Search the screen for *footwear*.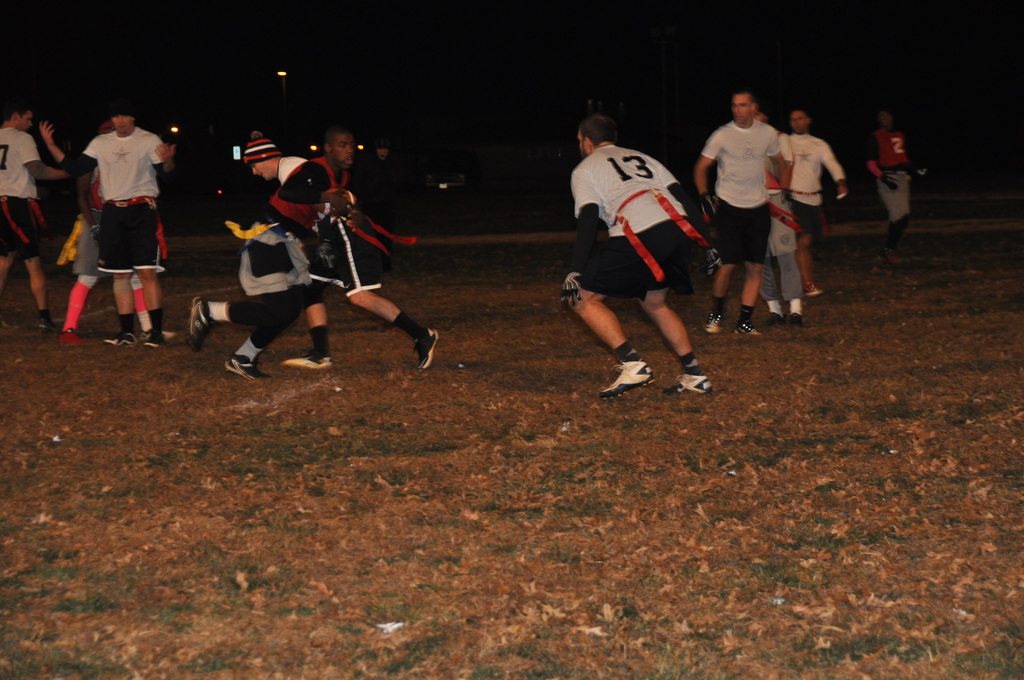
Found at (703, 309, 724, 334).
